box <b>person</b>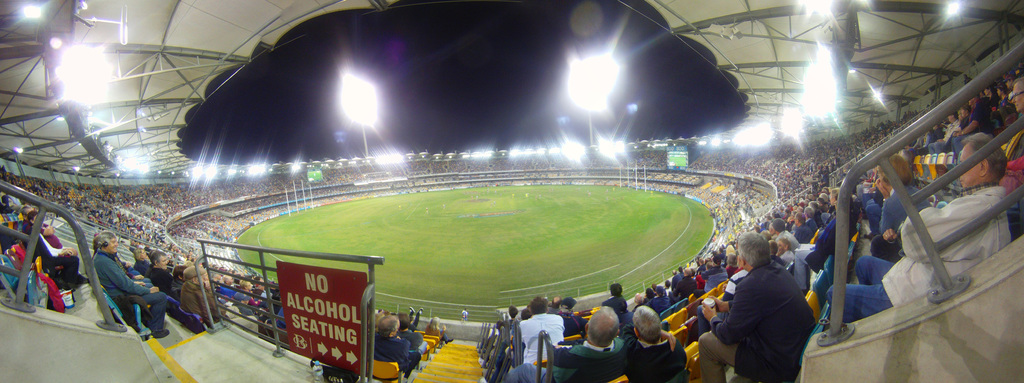
<region>923, 130, 943, 151</region>
